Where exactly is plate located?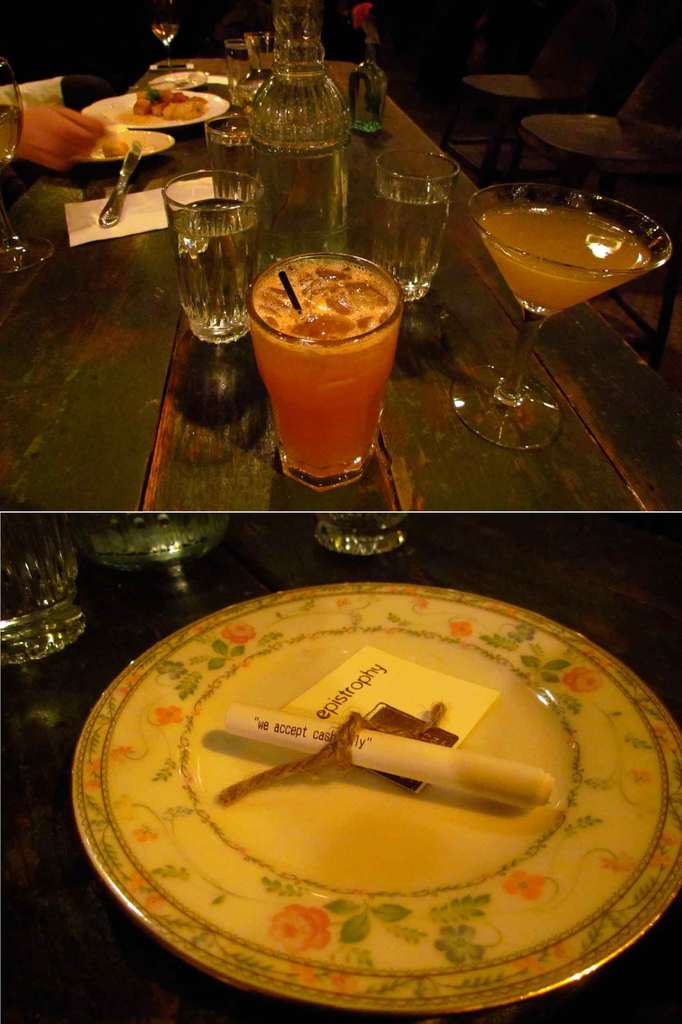
Its bounding box is detection(72, 582, 681, 1014).
